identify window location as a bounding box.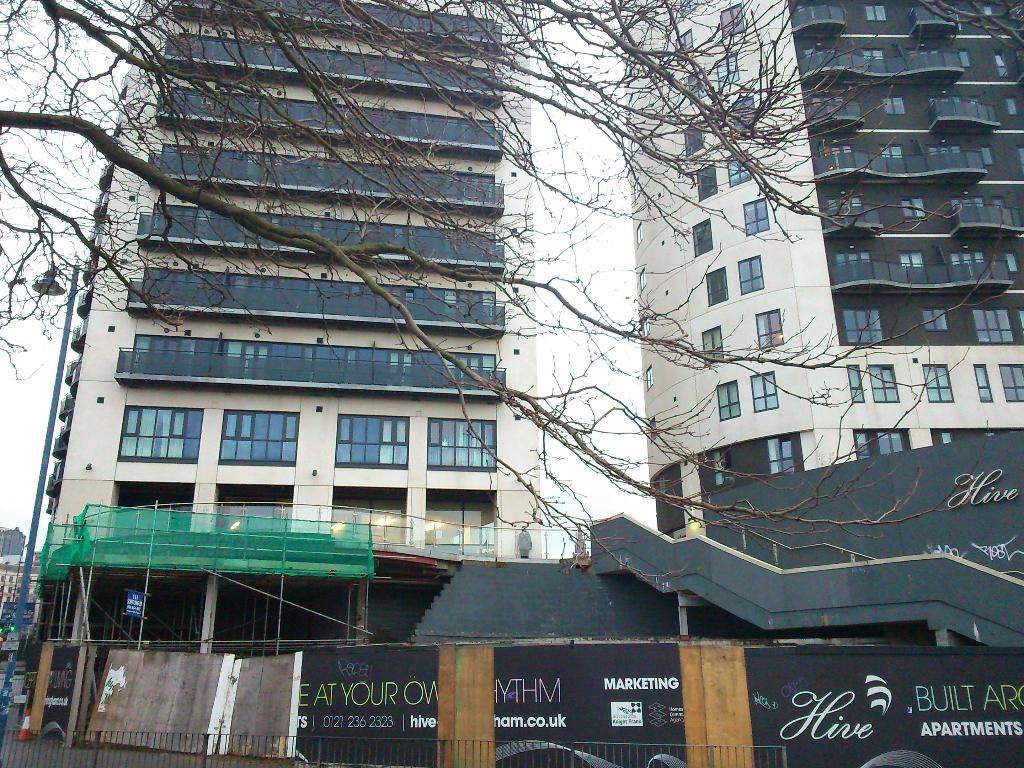
rect(901, 249, 925, 270).
